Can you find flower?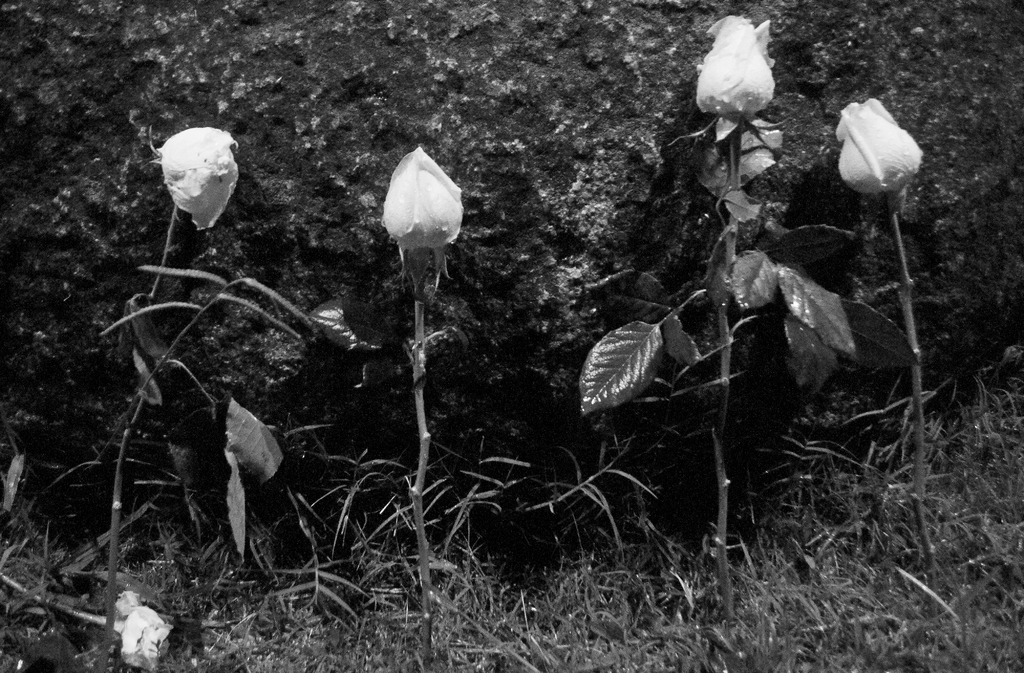
Yes, bounding box: (694,14,778,115).
